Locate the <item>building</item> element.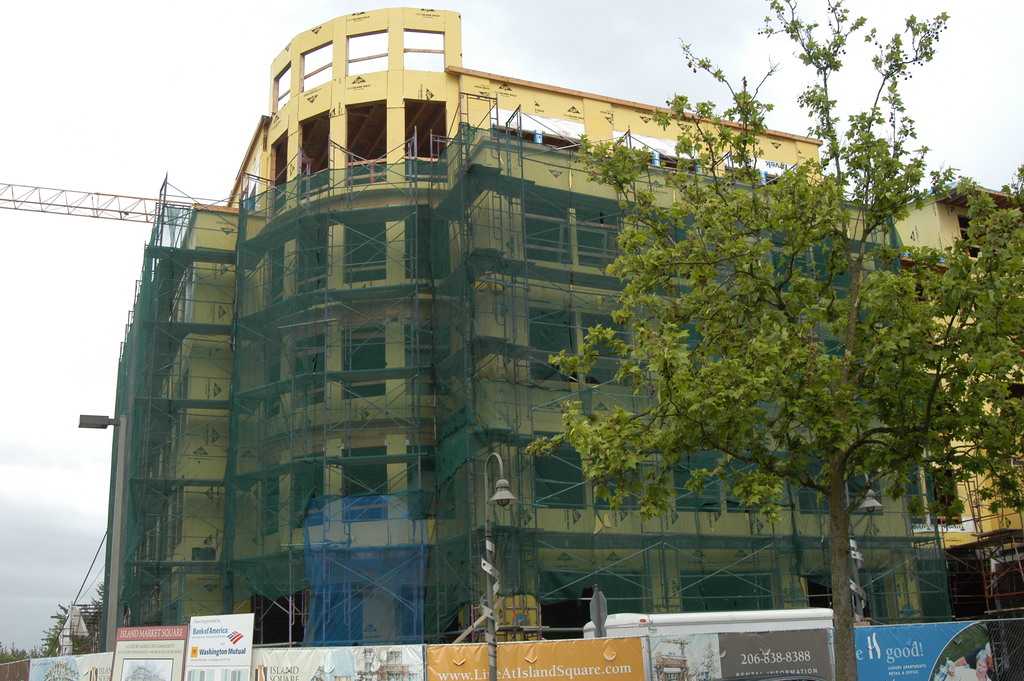
Element bbox: left=99, top=3, right=1023, bottom=649.
